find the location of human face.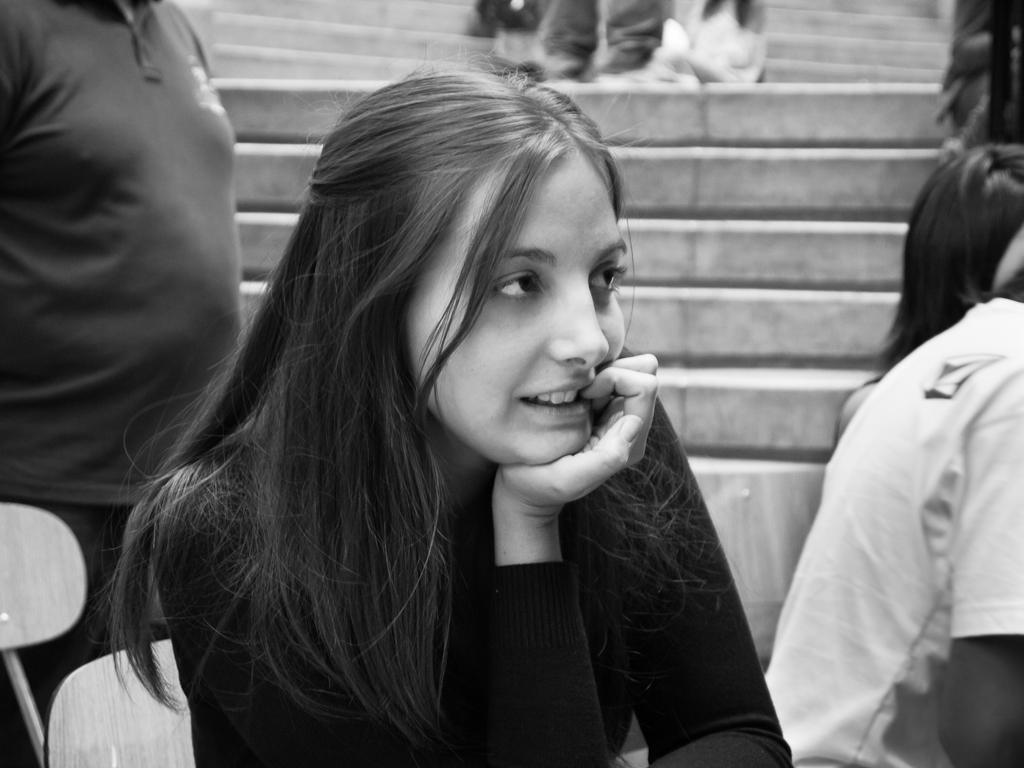
Location: pyautogui.locateOnScreen(398, 143, 628, 476).
